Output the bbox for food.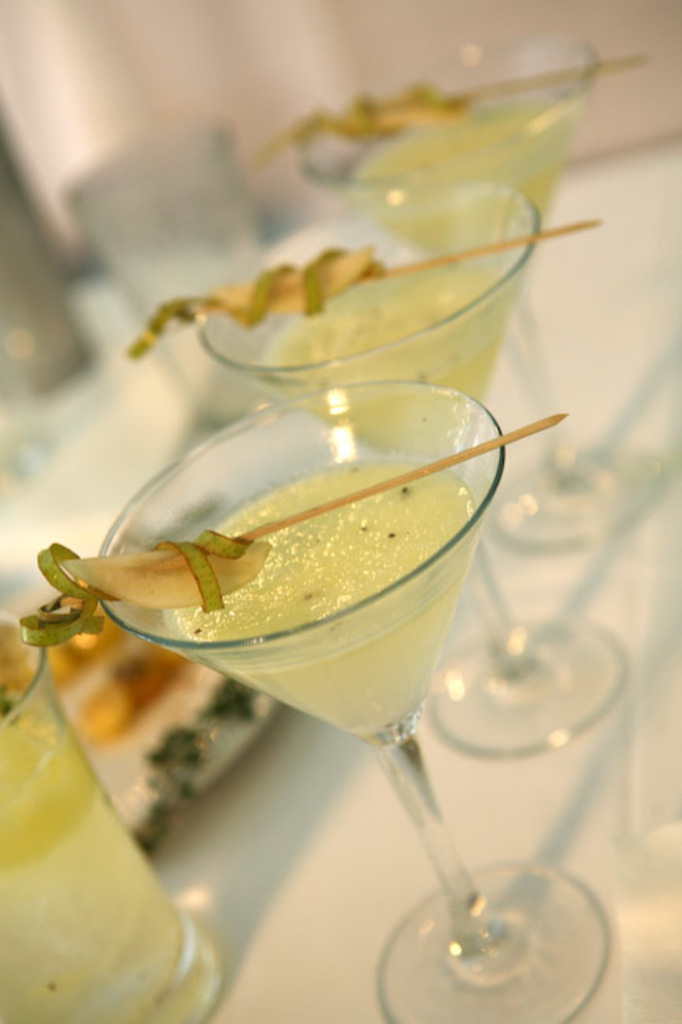
select_region(268, 79, 469, 150).
